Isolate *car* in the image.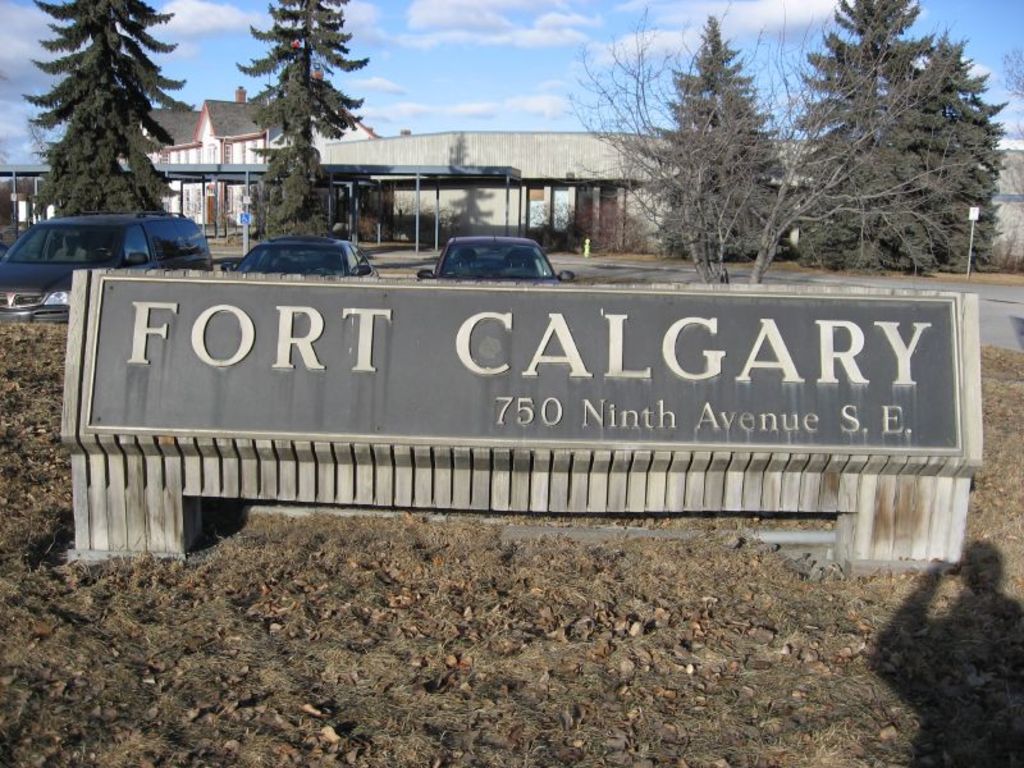
Isolated region: [0,215,209,326].
